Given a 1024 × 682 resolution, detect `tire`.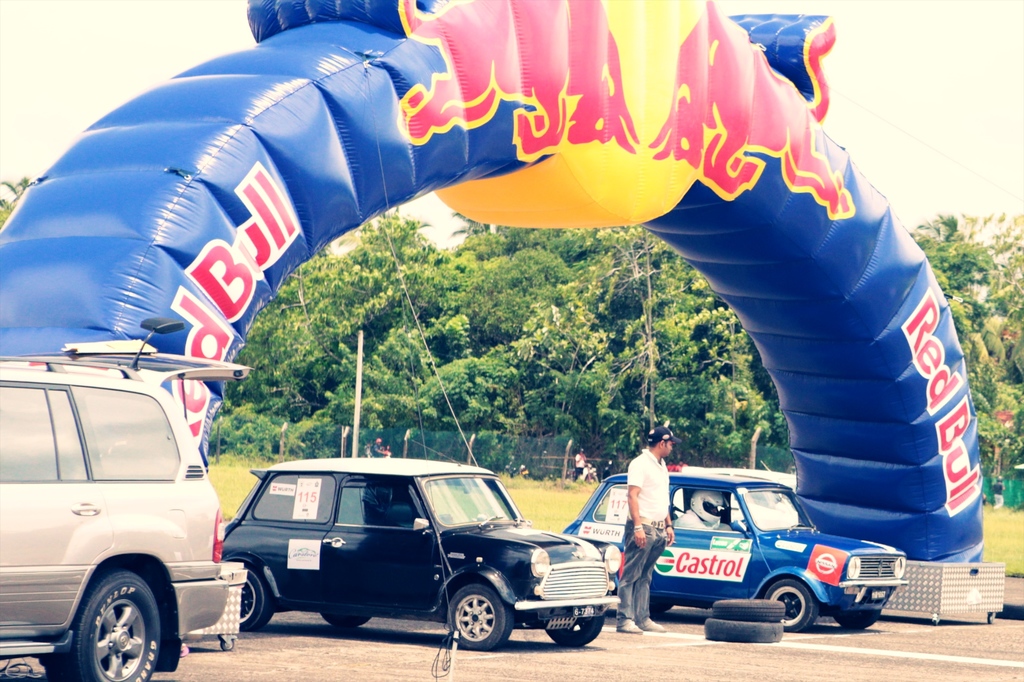
[447,582,515,648].
